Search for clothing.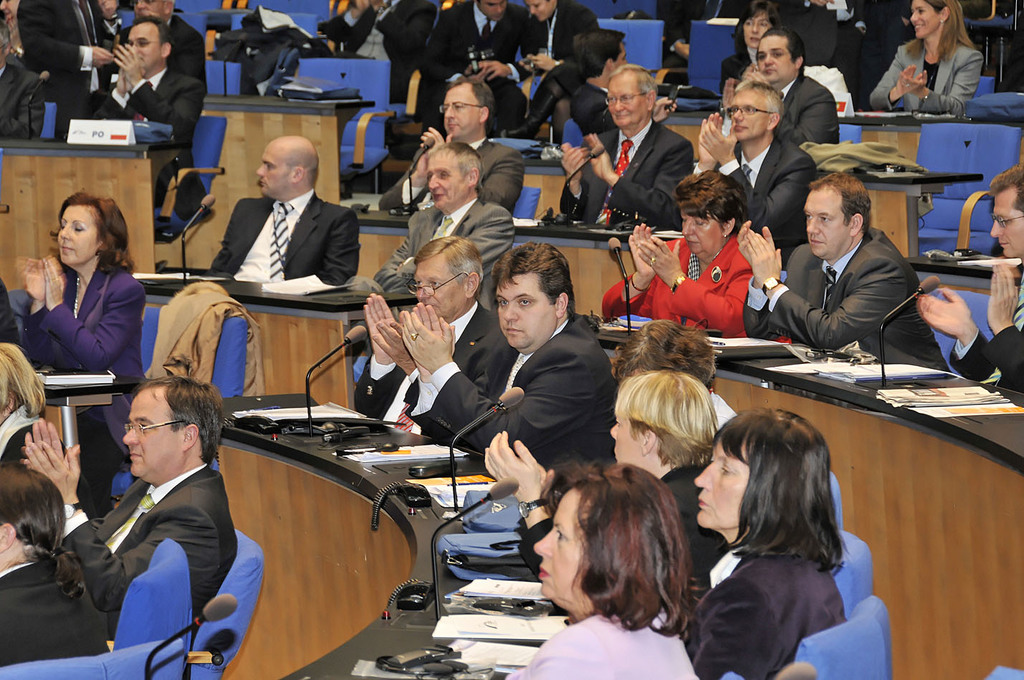
Found at box(22, 263, 150, 467).
